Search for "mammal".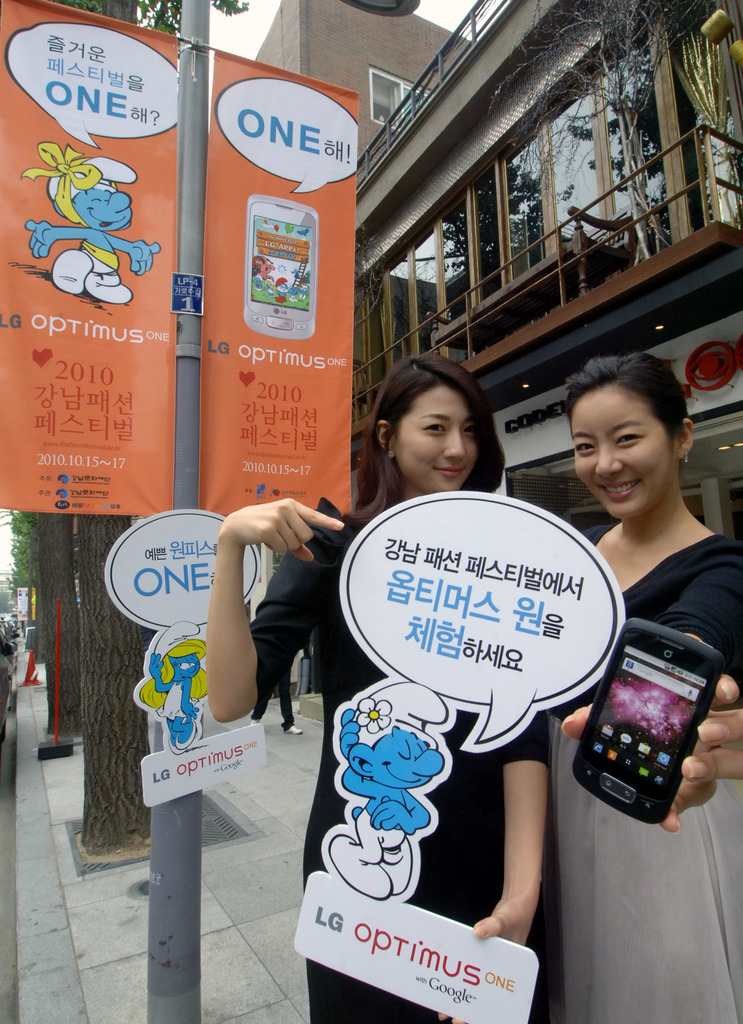
Found at {"x1": 537, "y1": 357, "x2": 742, "y2": 1023}.
